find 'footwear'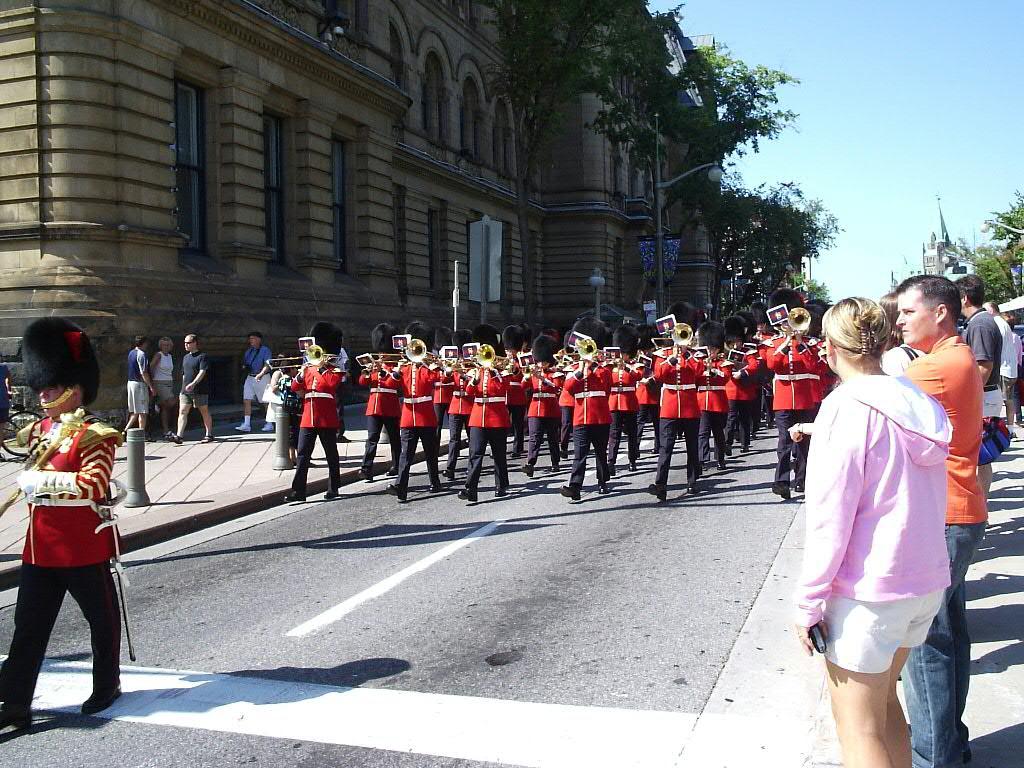
359/468/373/484
